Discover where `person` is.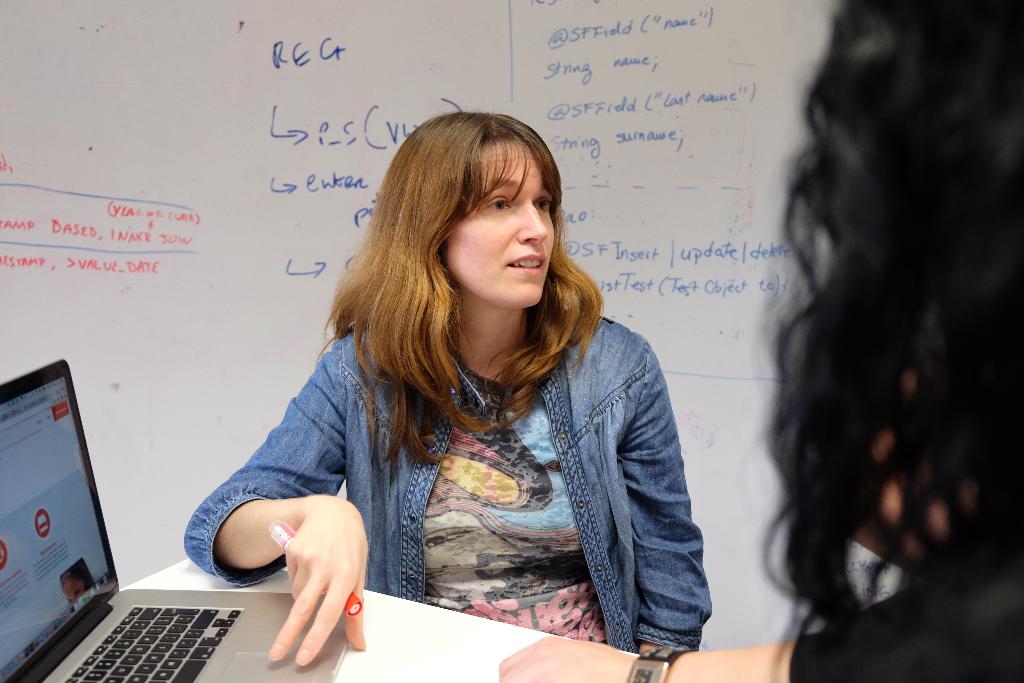
Discovered at (183, 108, 713, 666).
